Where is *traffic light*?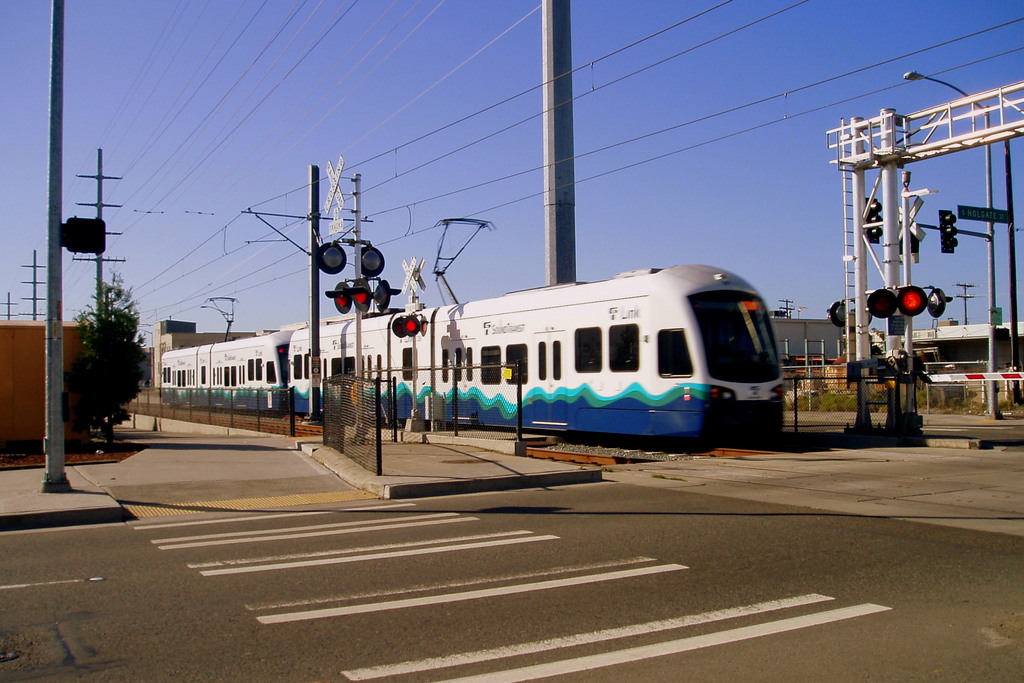
BBox(867, 197, 882, 245).
